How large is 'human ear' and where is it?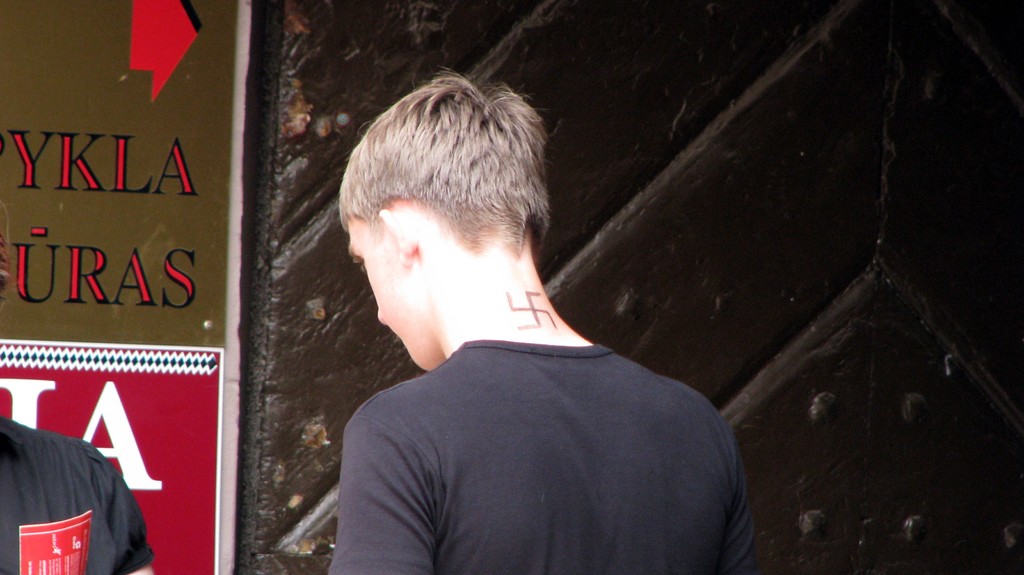
Bounding box: bbox=[380, 209, 419, 267].
